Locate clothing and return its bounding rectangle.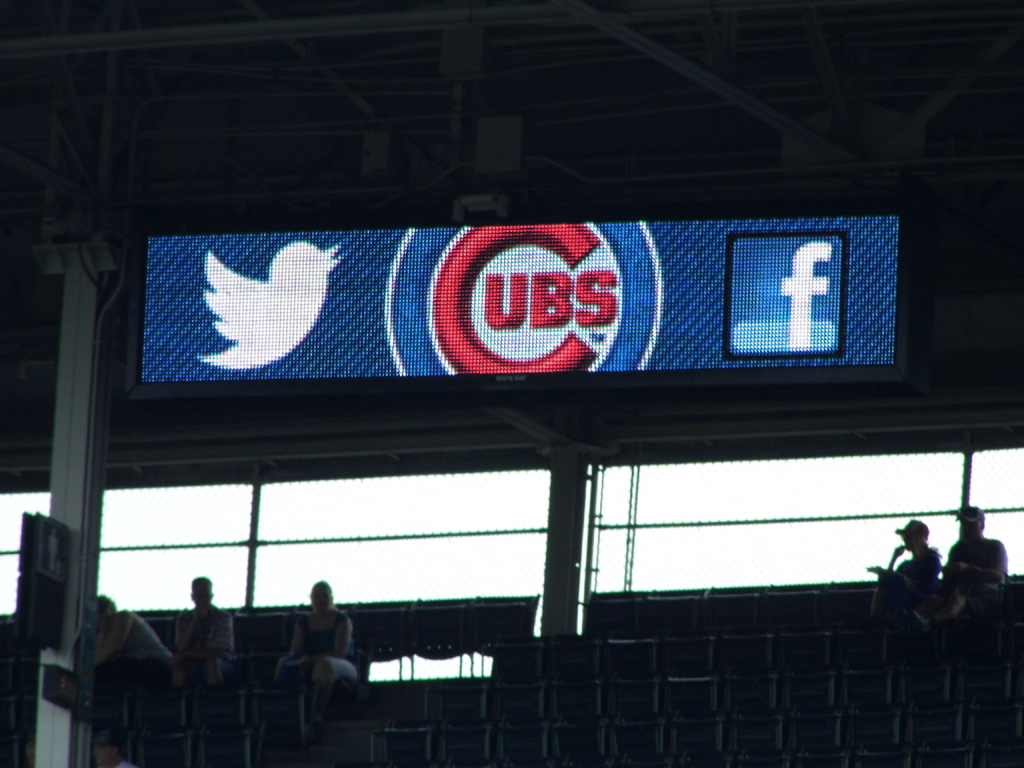
(314, 648, 346, 699).
